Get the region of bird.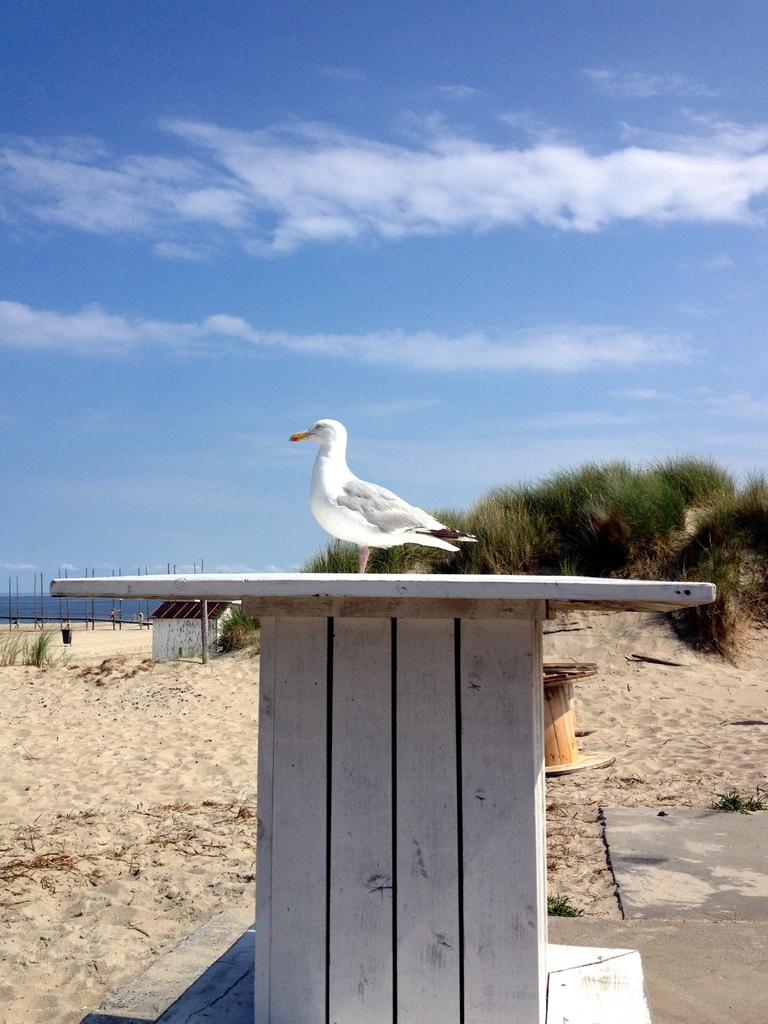
(274, 403, 474, 568).
